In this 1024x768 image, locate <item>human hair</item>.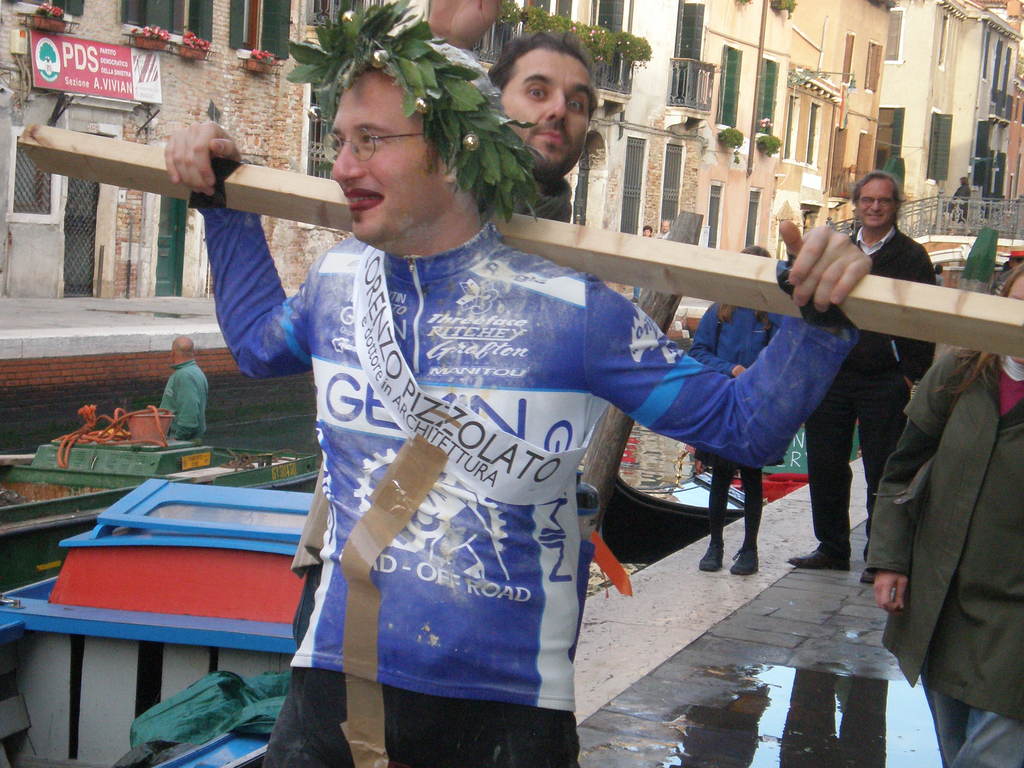
Bounding box: (344,81,488,216).
